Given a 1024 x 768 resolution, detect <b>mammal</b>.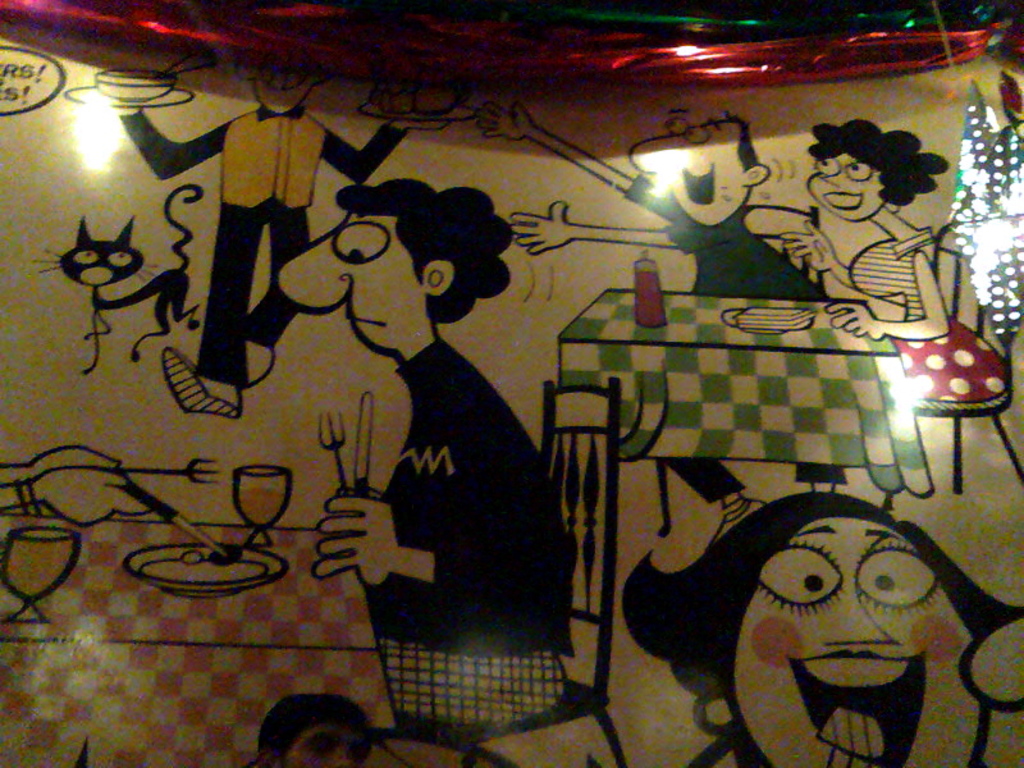
110 56 460 416.
